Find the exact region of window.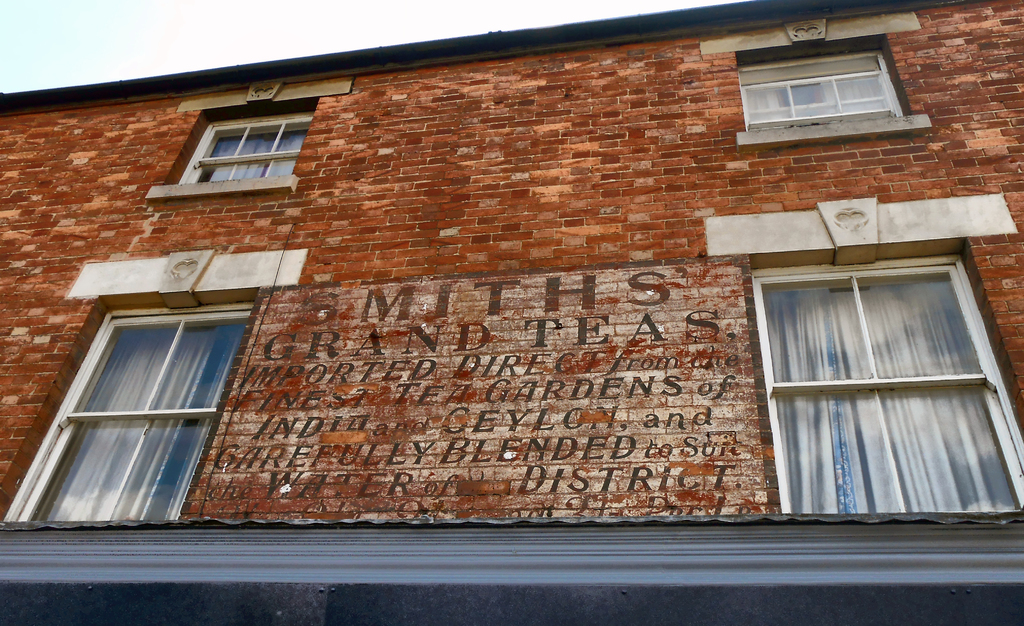
Exact region: select_region(166, 95, 332, 192).
